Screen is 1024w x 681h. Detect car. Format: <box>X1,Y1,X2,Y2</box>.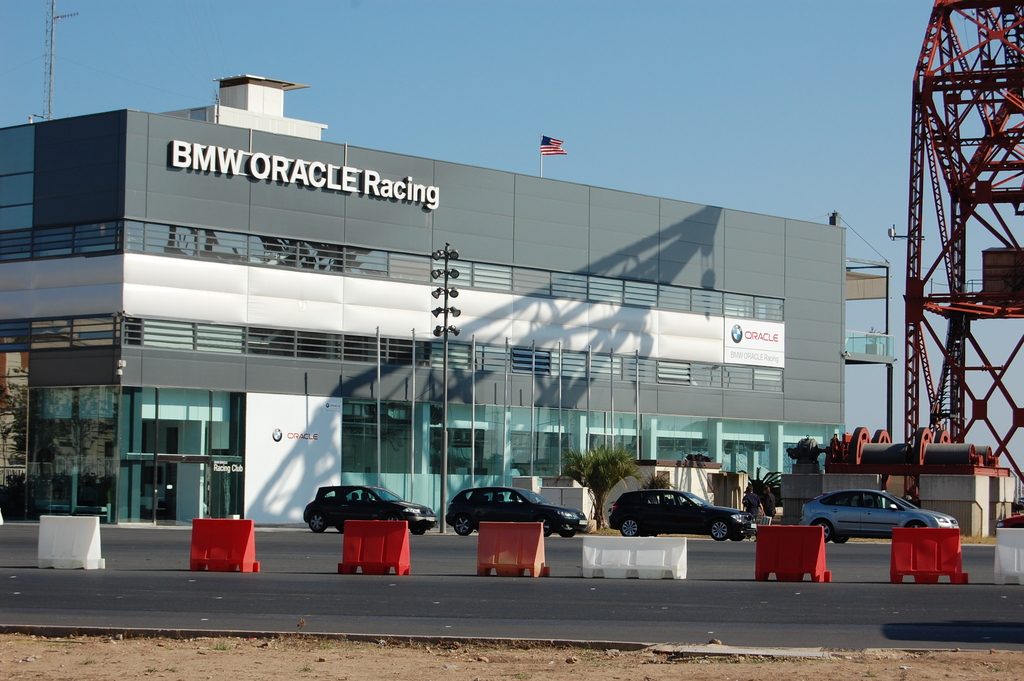
<box>446,486,590,536</box>.
